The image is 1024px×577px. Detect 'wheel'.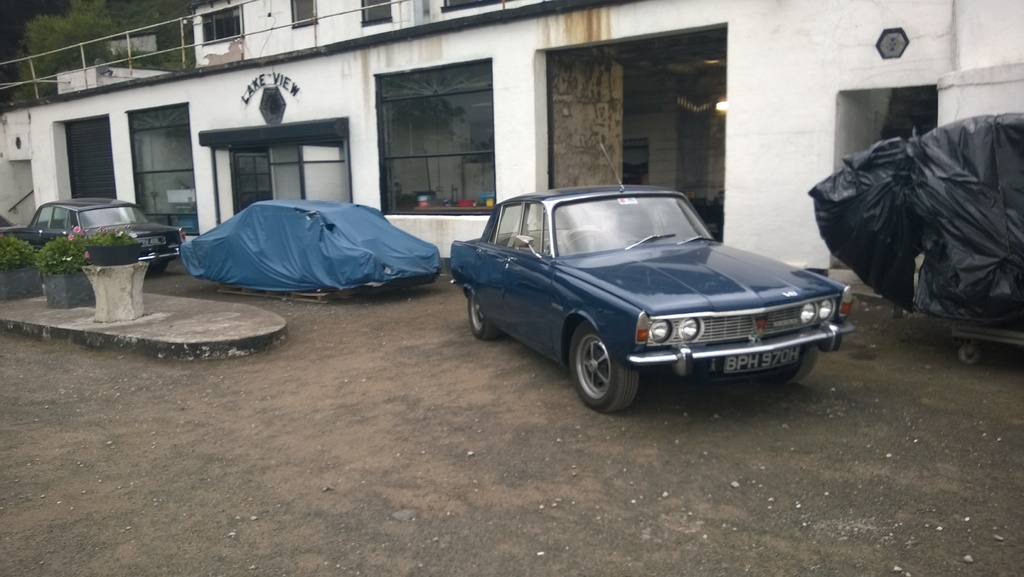
Detection: (767,345,819,384).
